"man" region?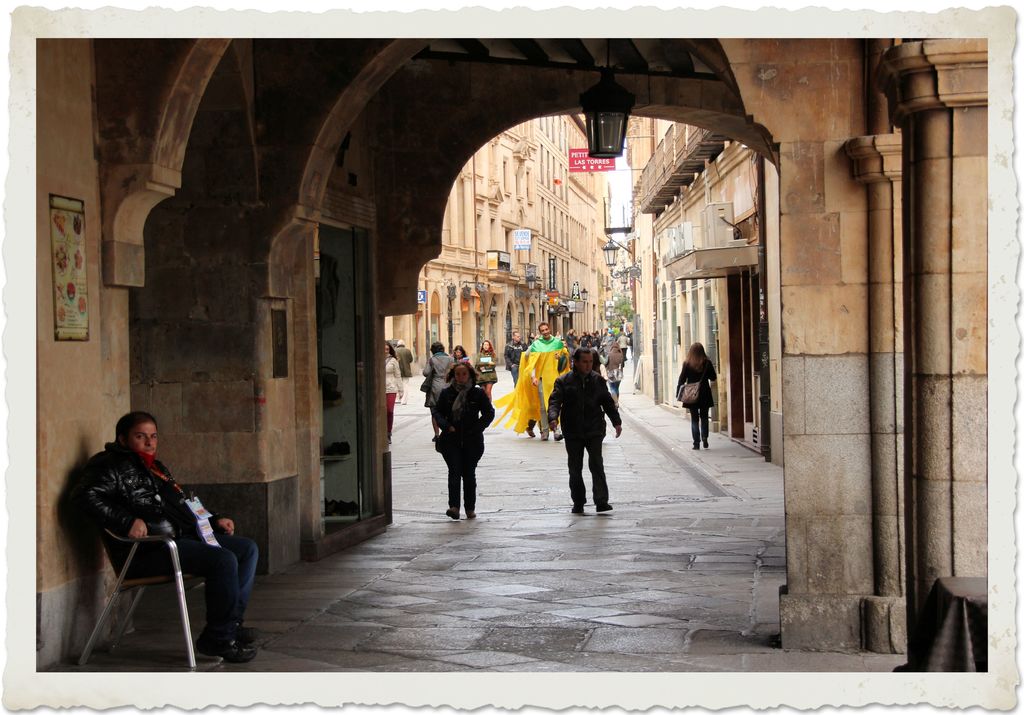
box(545, 346, 626, 518)
